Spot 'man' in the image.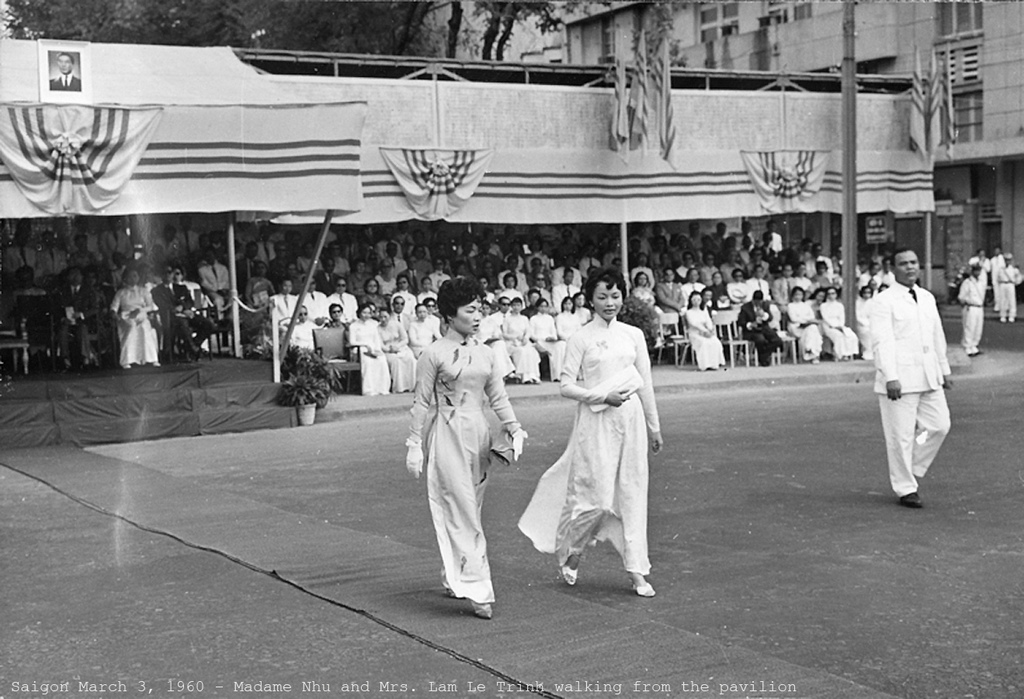
'man' found at BBox(272, 280, 295, 340).
